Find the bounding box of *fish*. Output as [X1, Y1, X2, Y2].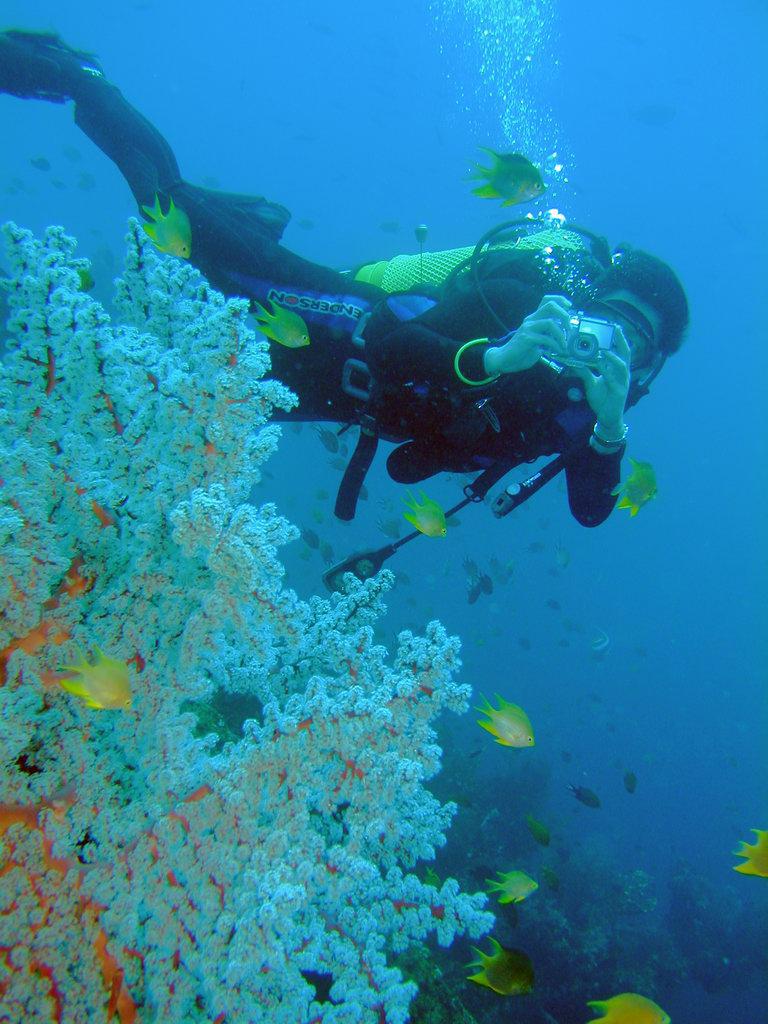
[485, 865, 540, 909].
